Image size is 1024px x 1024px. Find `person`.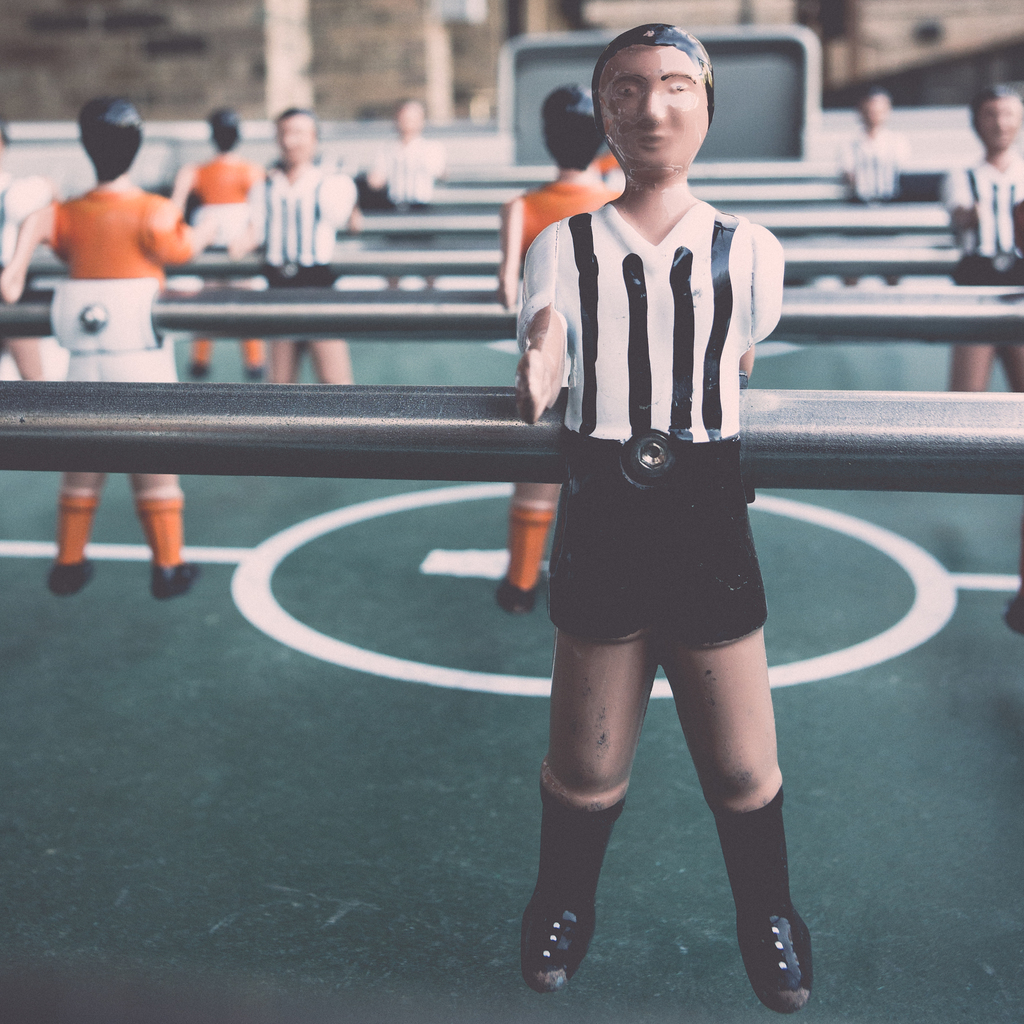
(x1=840, y1=83, x2=905, y2=289).
